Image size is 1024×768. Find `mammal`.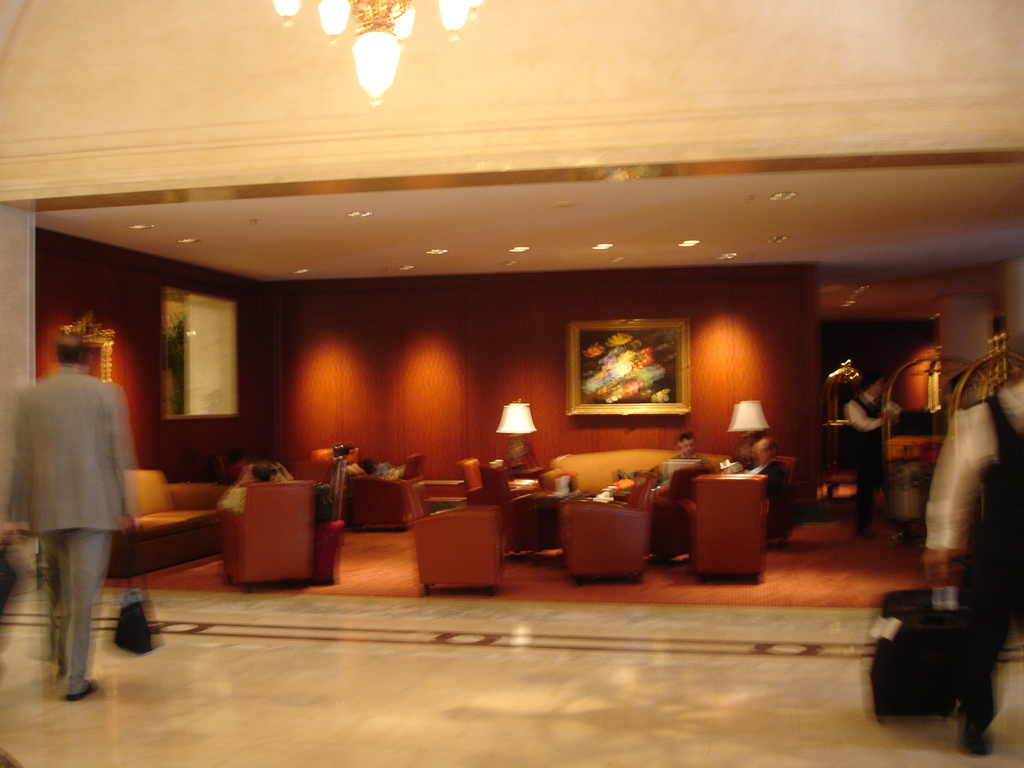
663,433,705,486.
